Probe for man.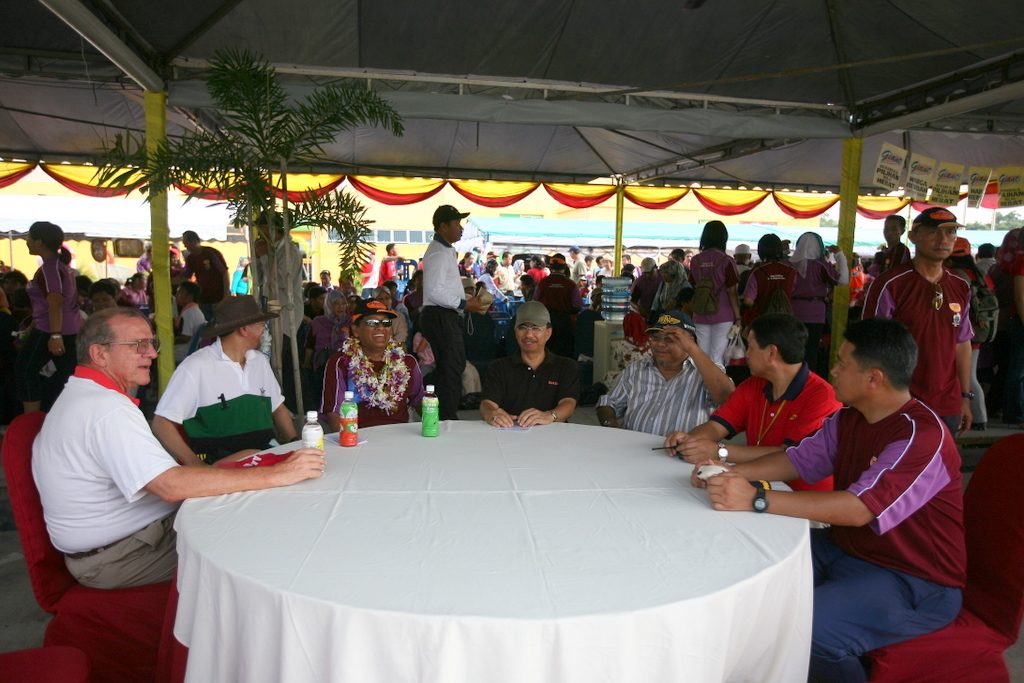
Probe result: <region>706, 320, 966, 682</region>.
